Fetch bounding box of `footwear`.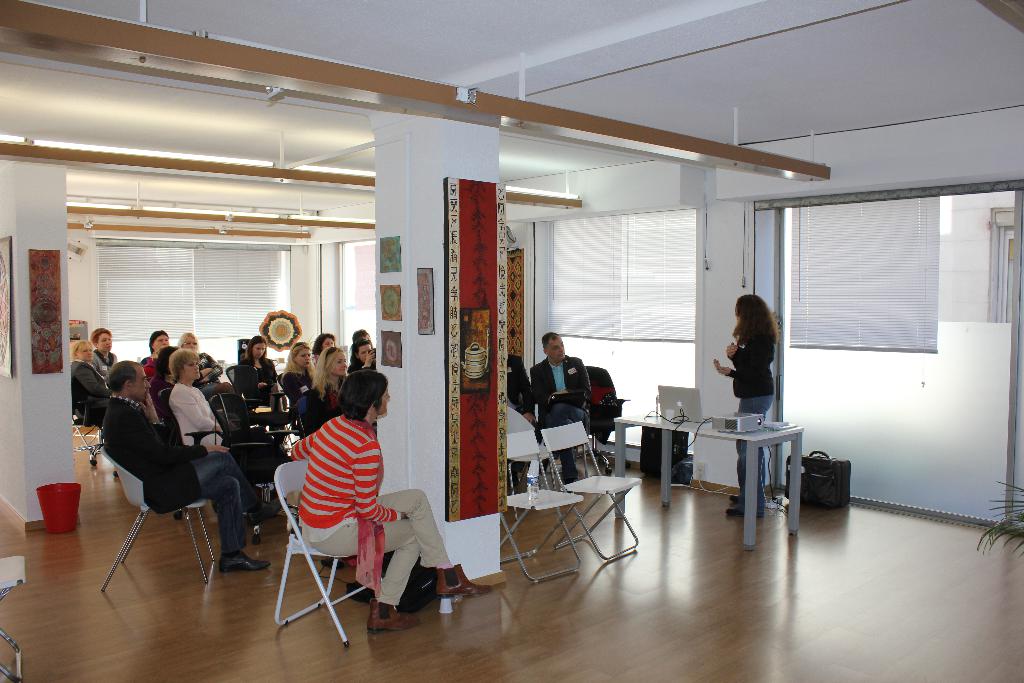
Bbox: detection(216, 550, 274, 573).
